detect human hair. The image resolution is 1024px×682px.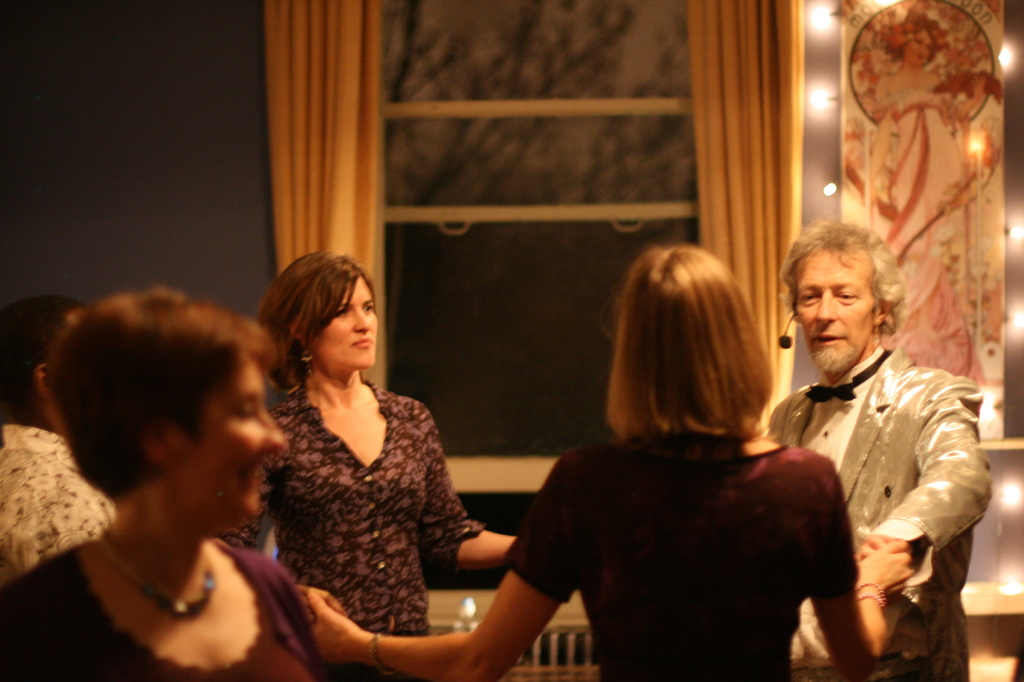
l=261, t=255, r=383, b=406.
